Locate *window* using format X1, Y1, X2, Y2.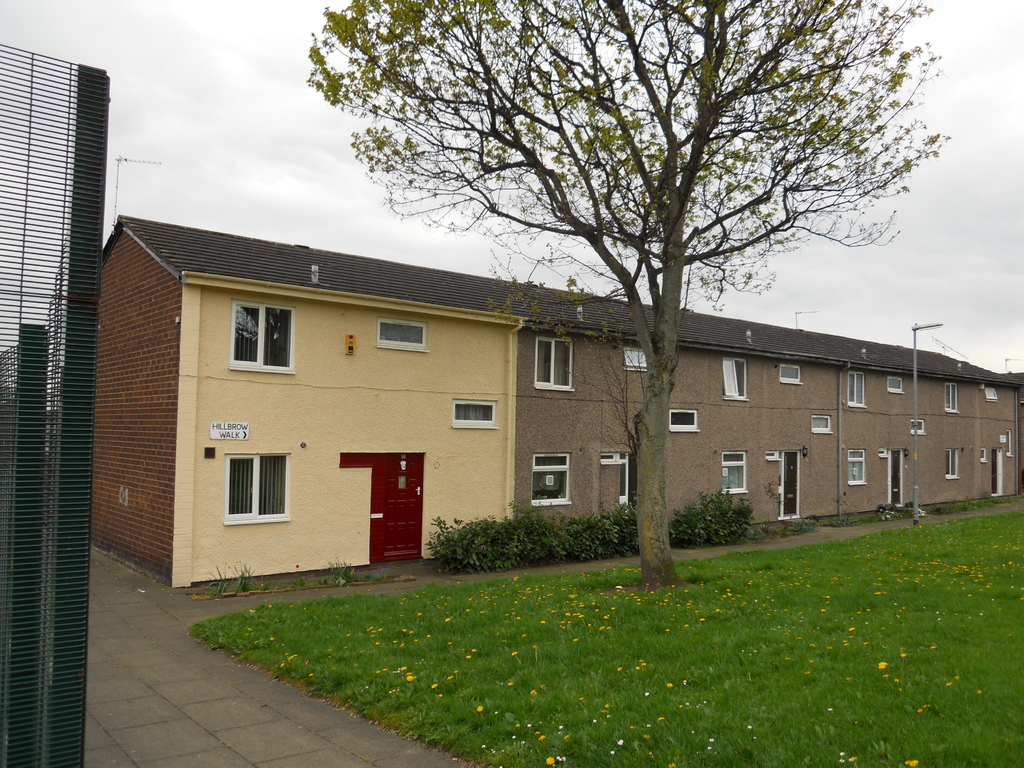
888, 374, 904, 396.
